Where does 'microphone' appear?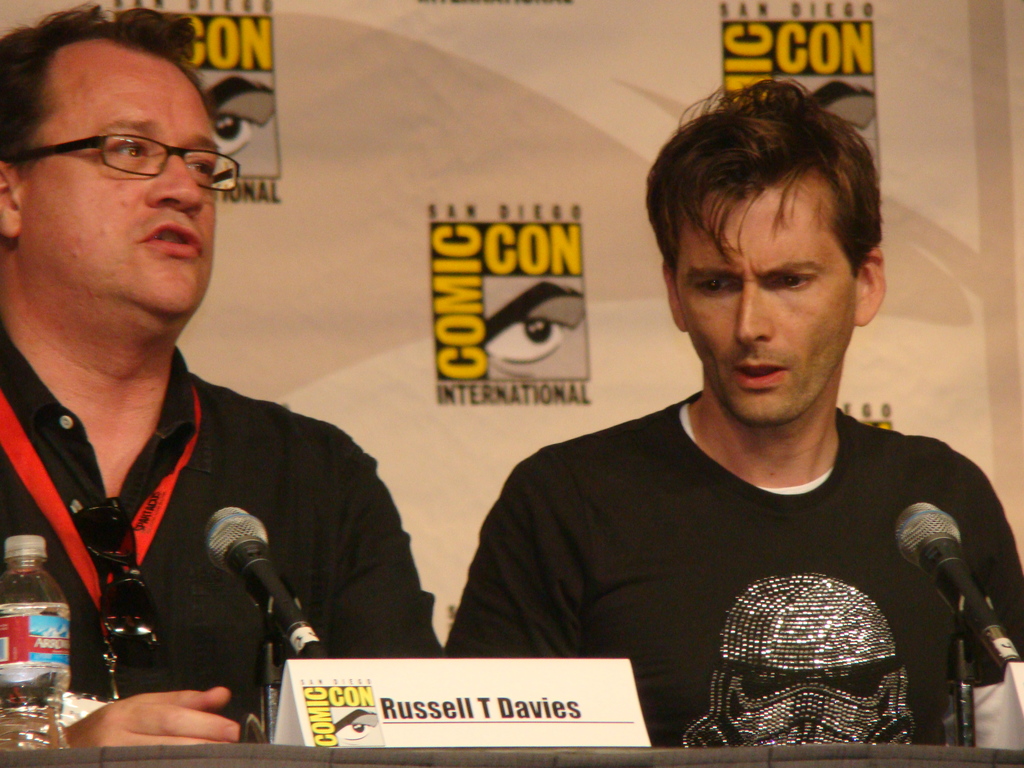
Appears at [x1=182, y1=525, x2=288, y2=656].
